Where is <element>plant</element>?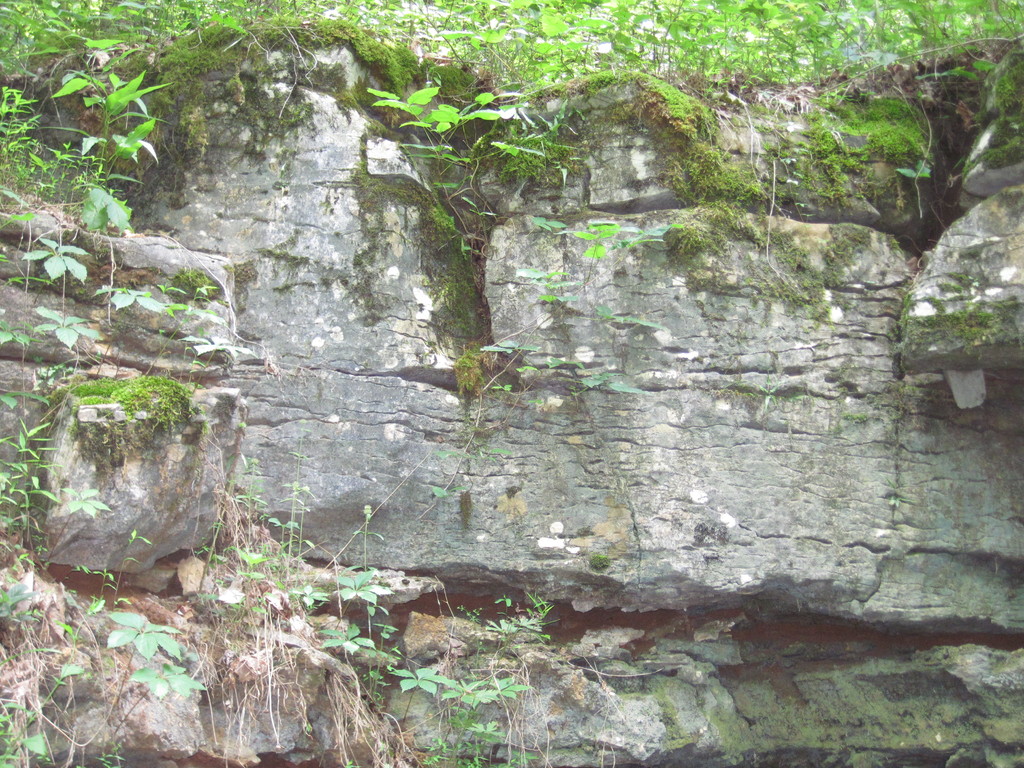
367, 85, 523, 253.
